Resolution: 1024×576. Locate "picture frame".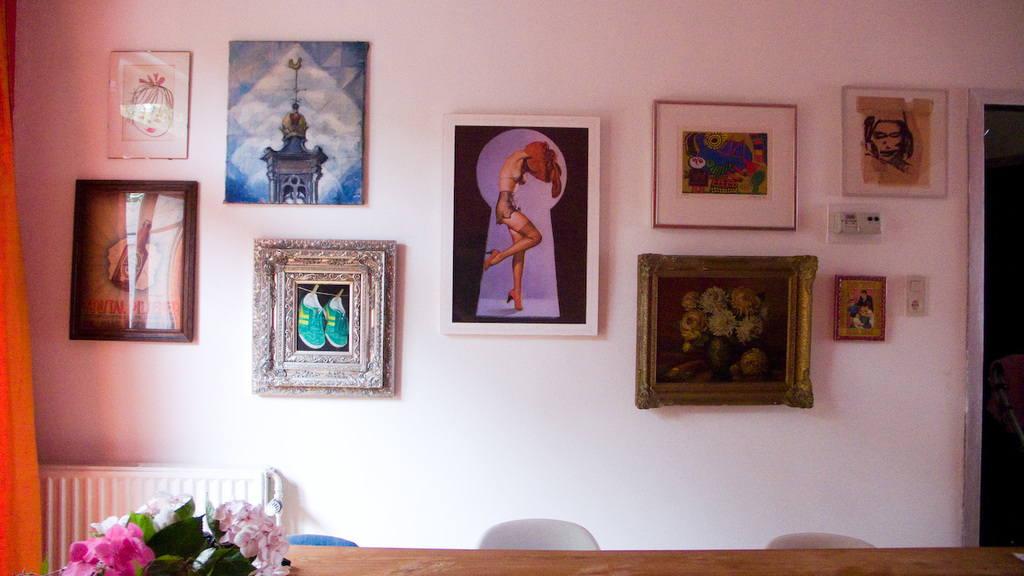
bbox(443, 116, 602, 337).
